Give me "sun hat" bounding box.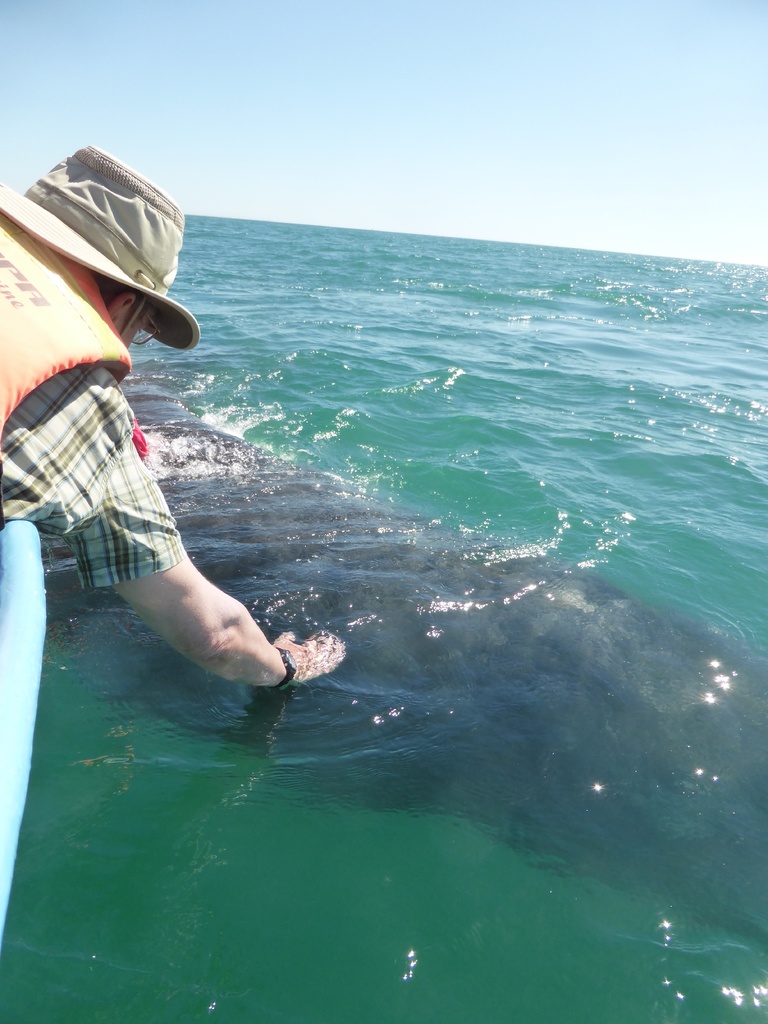
<region>0, 143, 198, 356</region>.
